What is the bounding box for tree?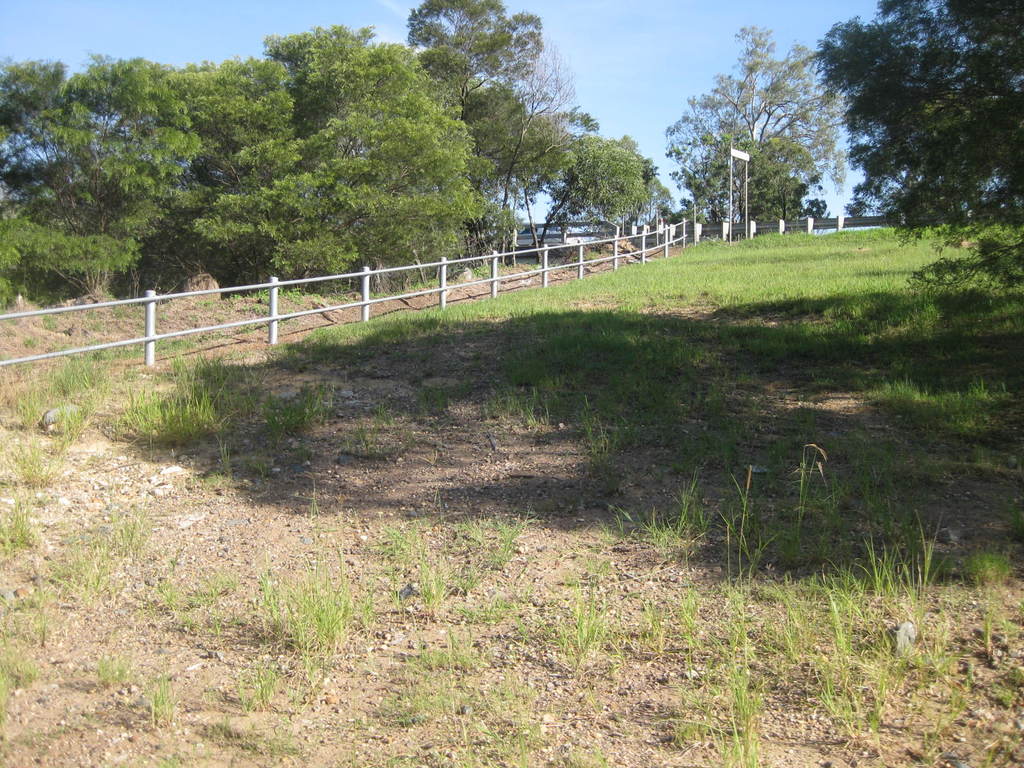
box=[257, 22, 472, 279].
